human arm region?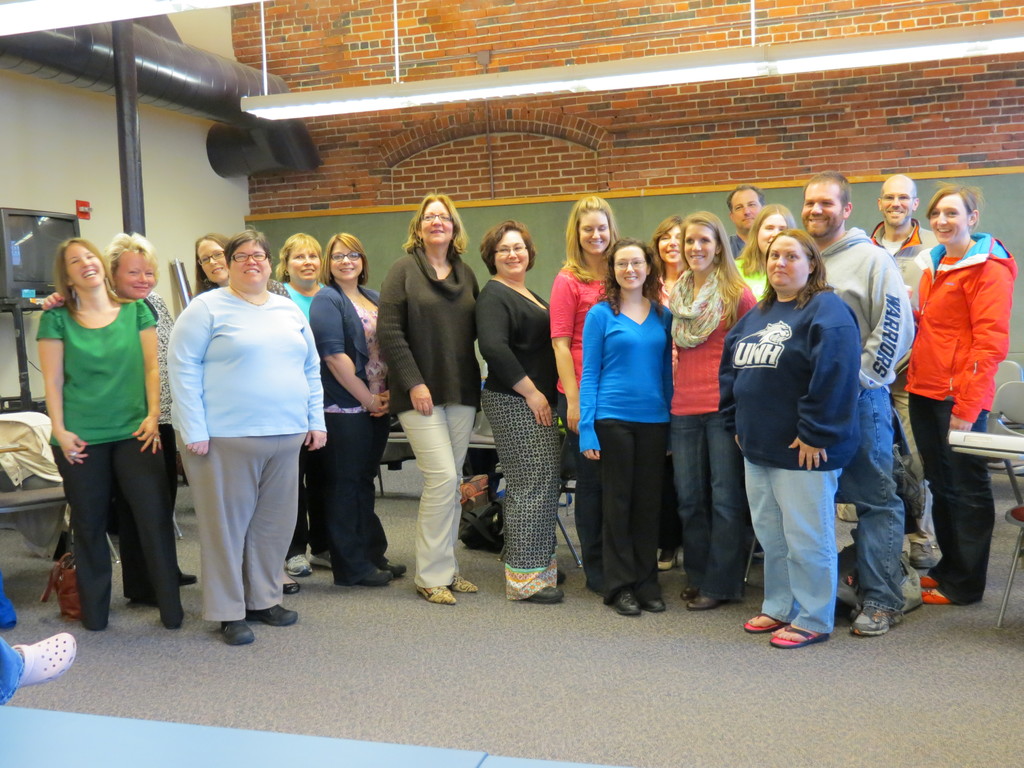
310/289/381/405
